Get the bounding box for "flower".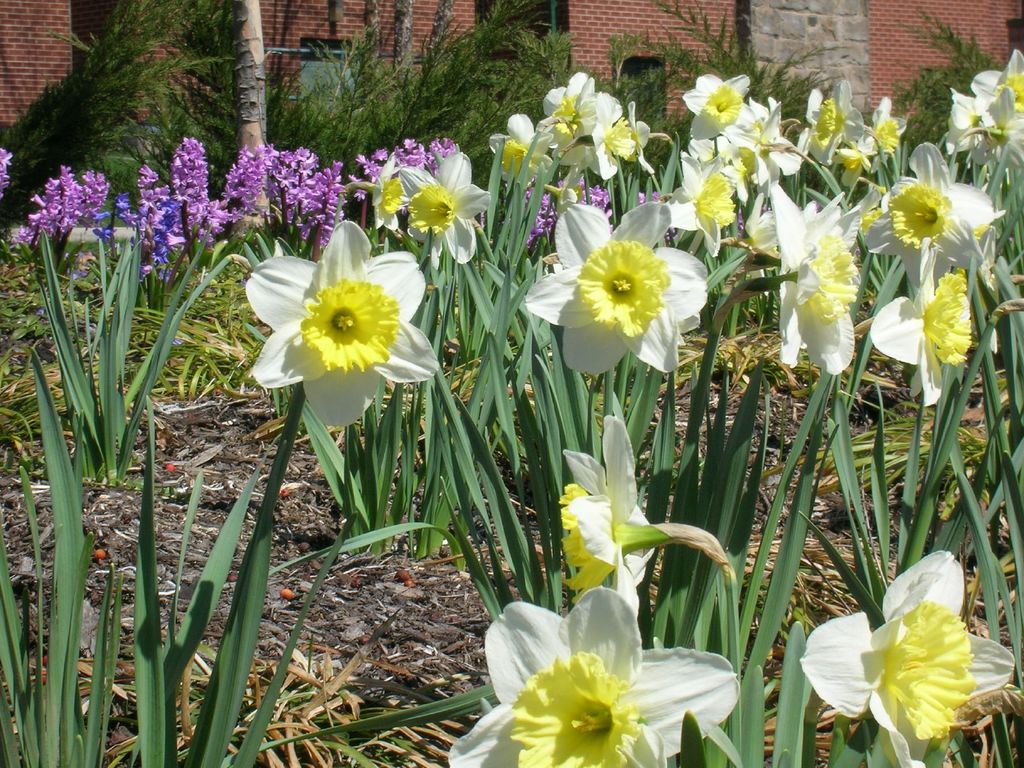
crop(251, 223, 433, 401).
